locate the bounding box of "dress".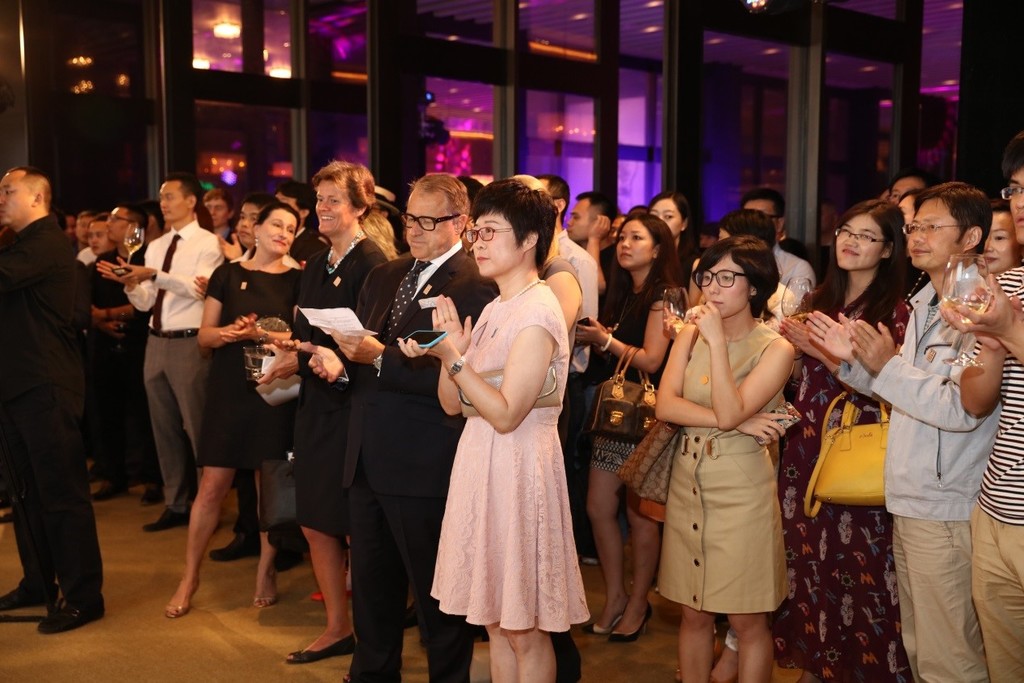
Bounding box: bbox(199, 265, 300, 470).
